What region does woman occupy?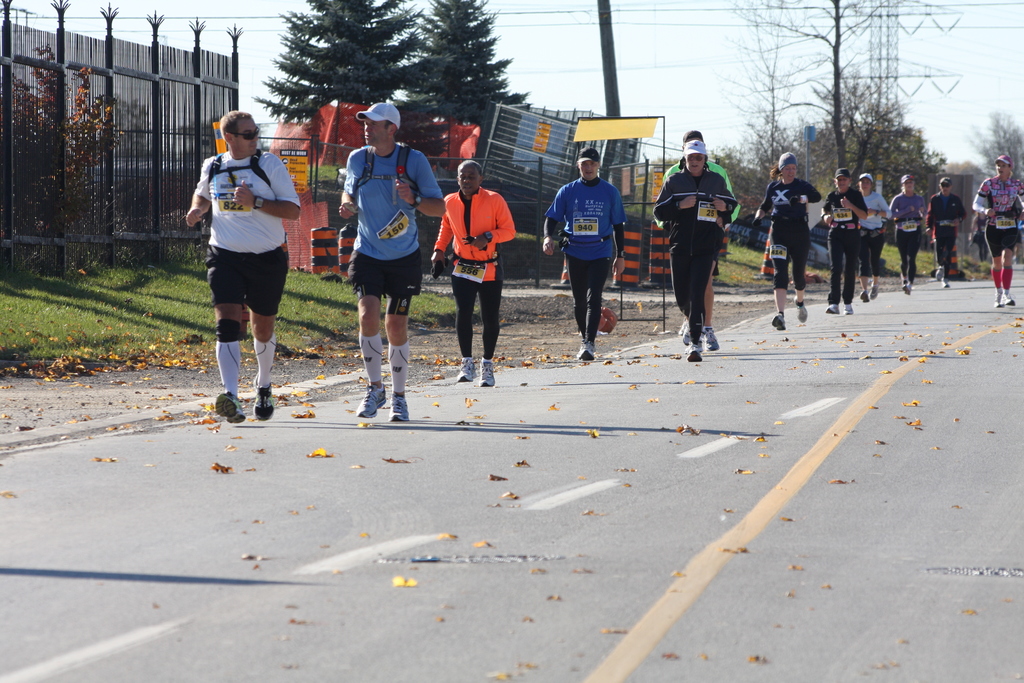
(754,152,822,329).
